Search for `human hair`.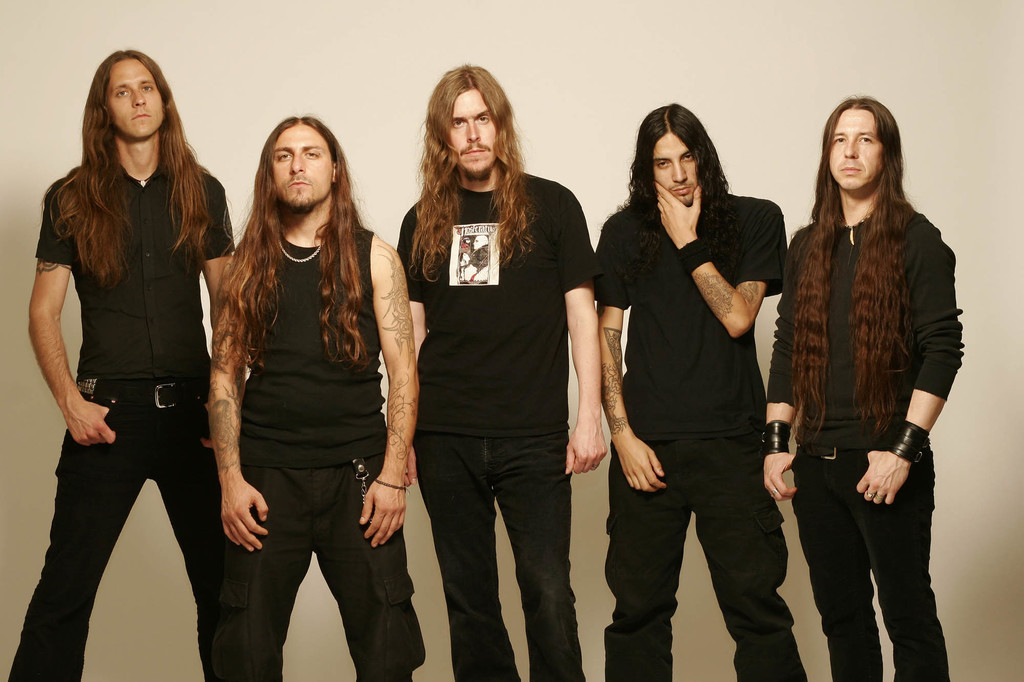
Found at bbox=[791, 93, 915, 449].
